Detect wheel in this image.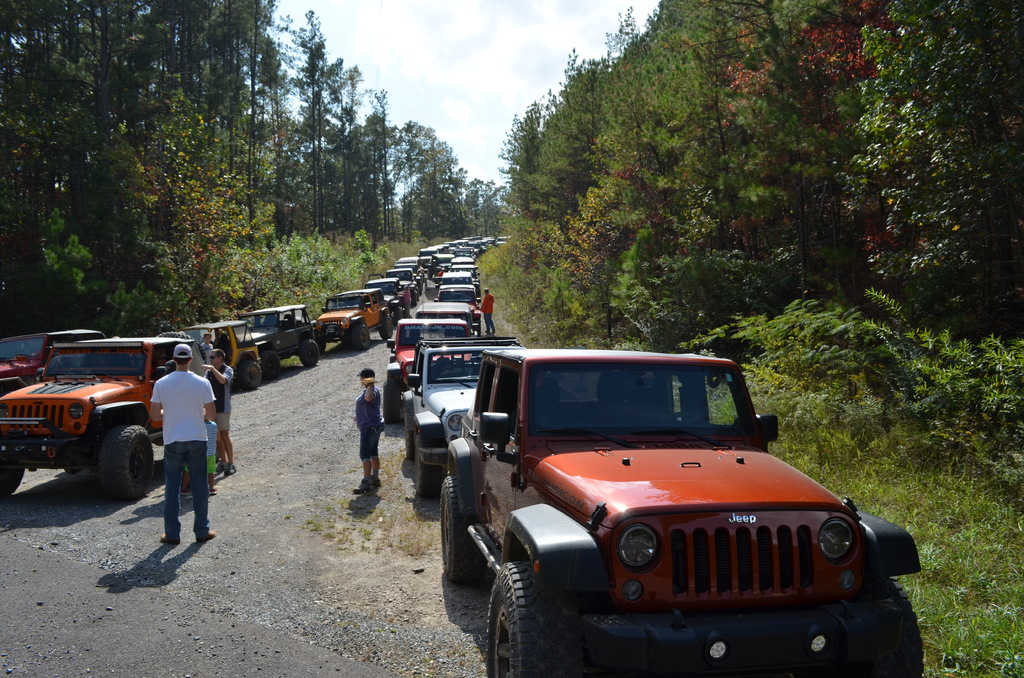
Detection: Rect(484, 558, 586, 677).
